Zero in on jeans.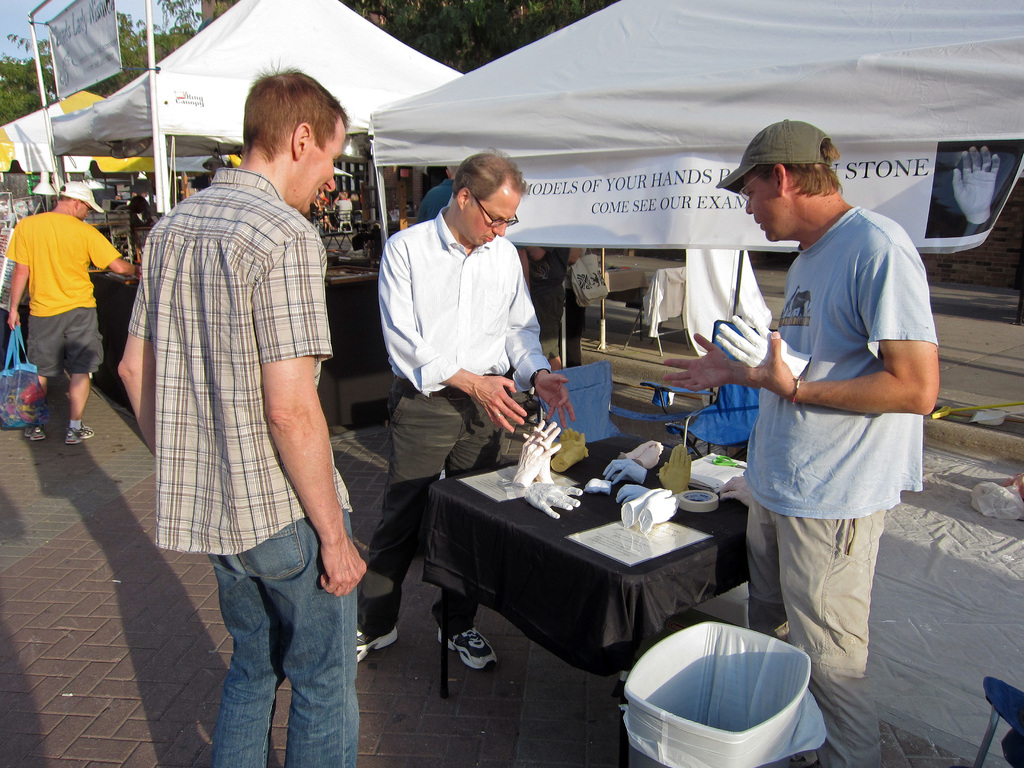
Zeroed in: 736:511:886:767.
